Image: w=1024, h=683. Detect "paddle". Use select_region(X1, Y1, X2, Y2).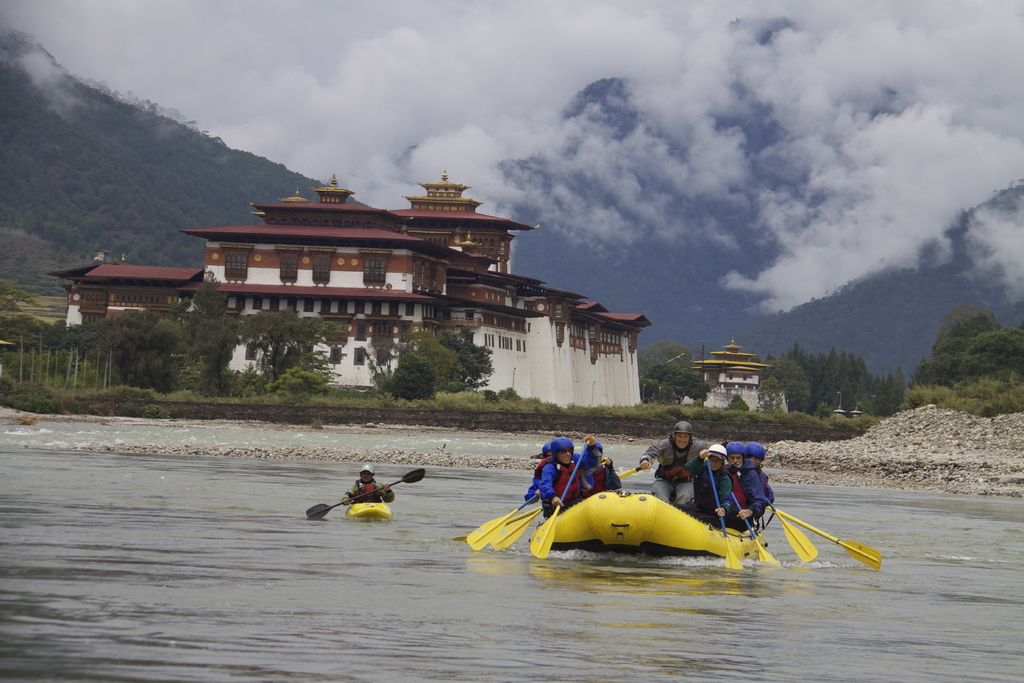
select_region(766, 504, 815, 562).
